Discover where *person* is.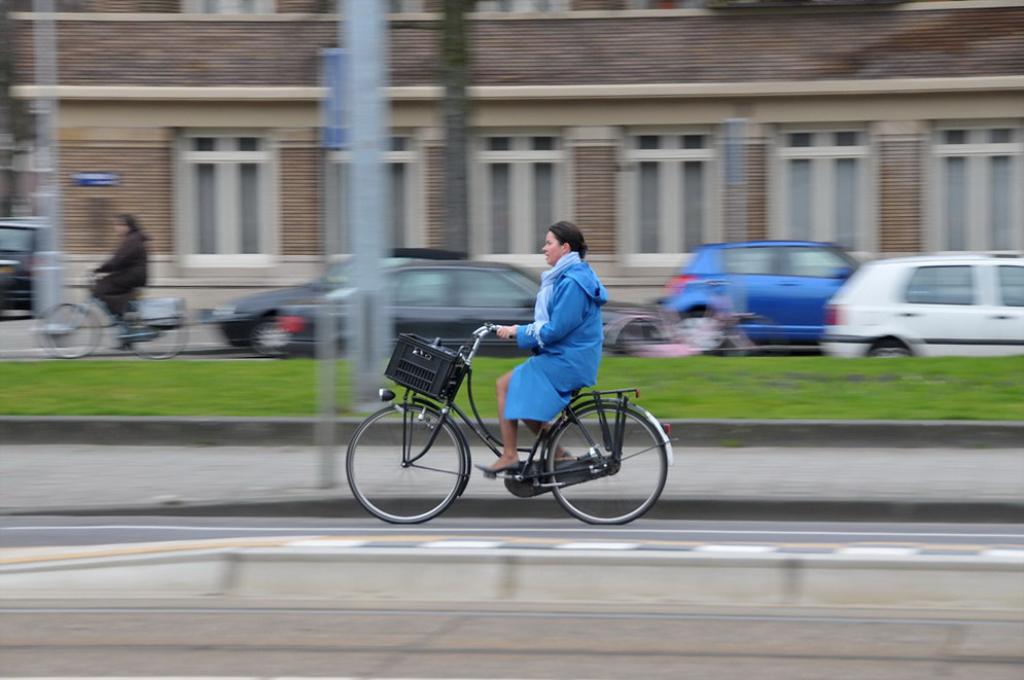
Discovered at 487 220 606 474.
